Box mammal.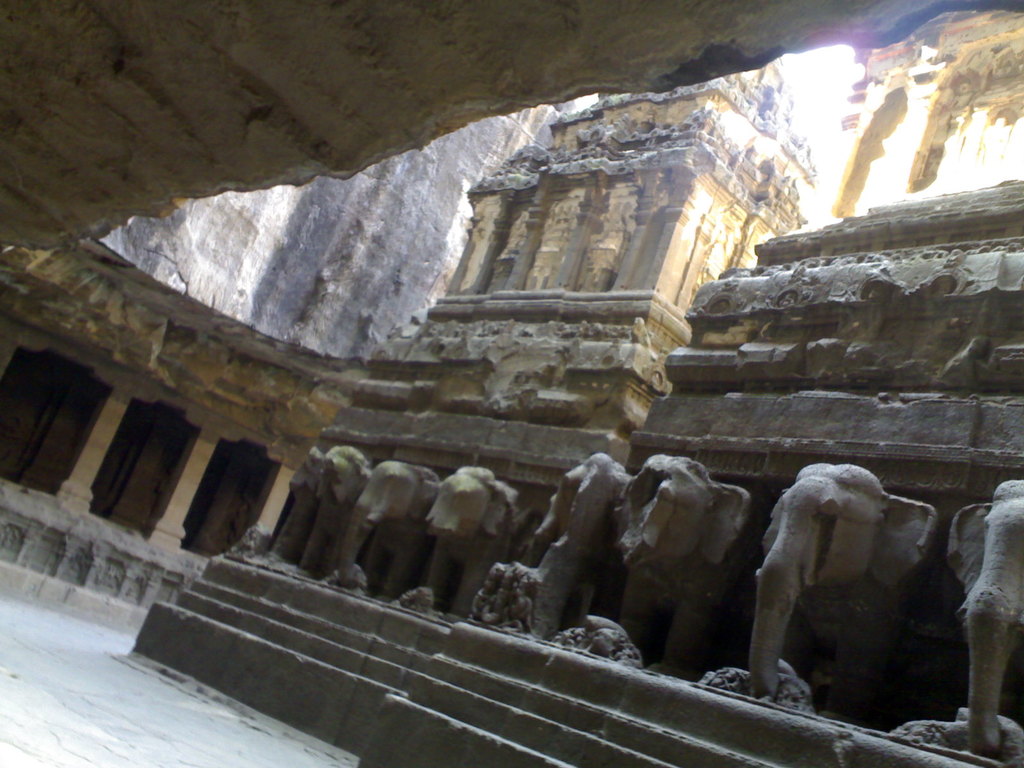
(left=742, top=477, right=906, bottom=691).
